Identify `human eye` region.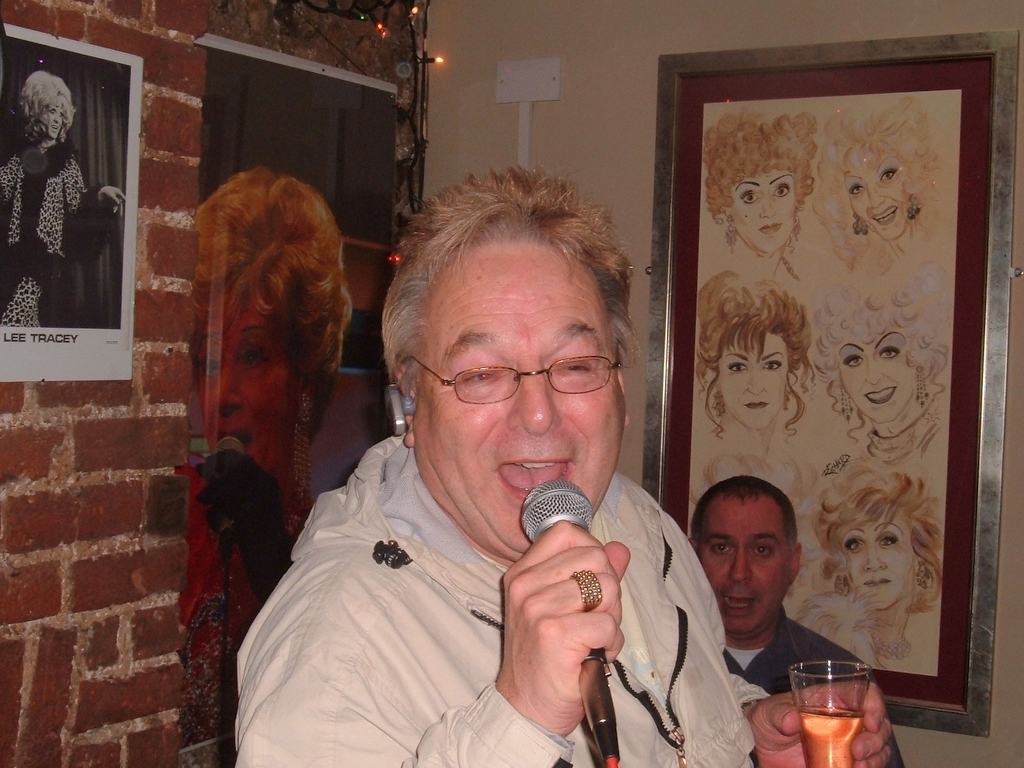
Region: (x1=841, y1=538, x2=863, y2=550).
